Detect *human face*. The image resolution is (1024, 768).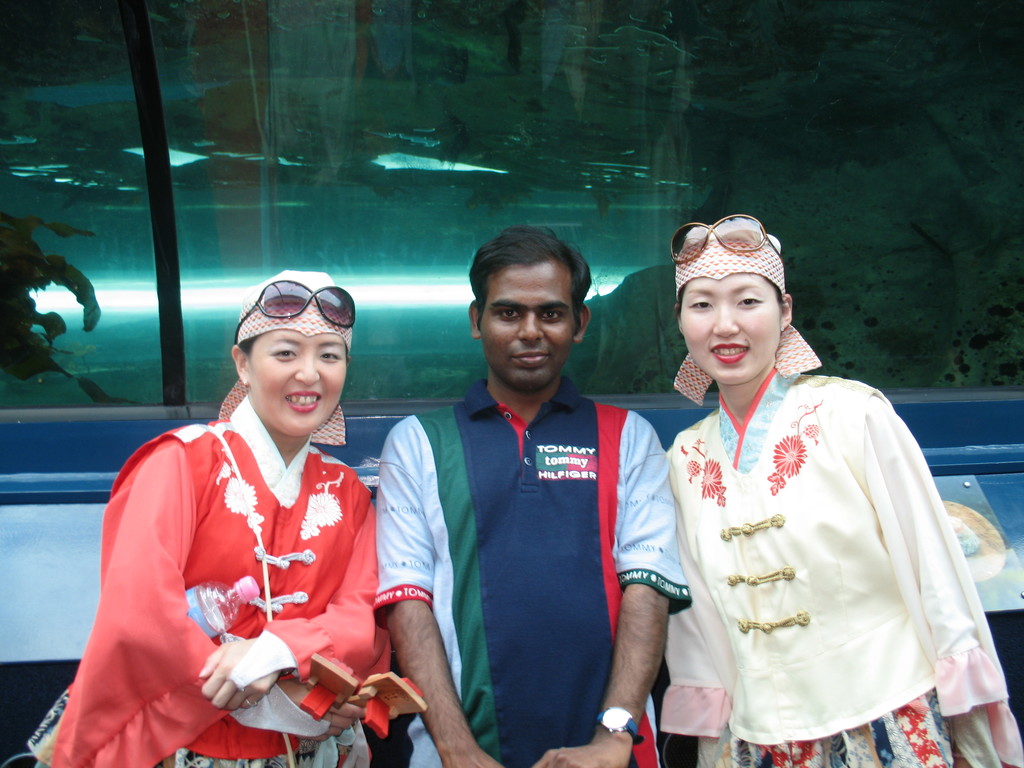
[246,329,349,442].
